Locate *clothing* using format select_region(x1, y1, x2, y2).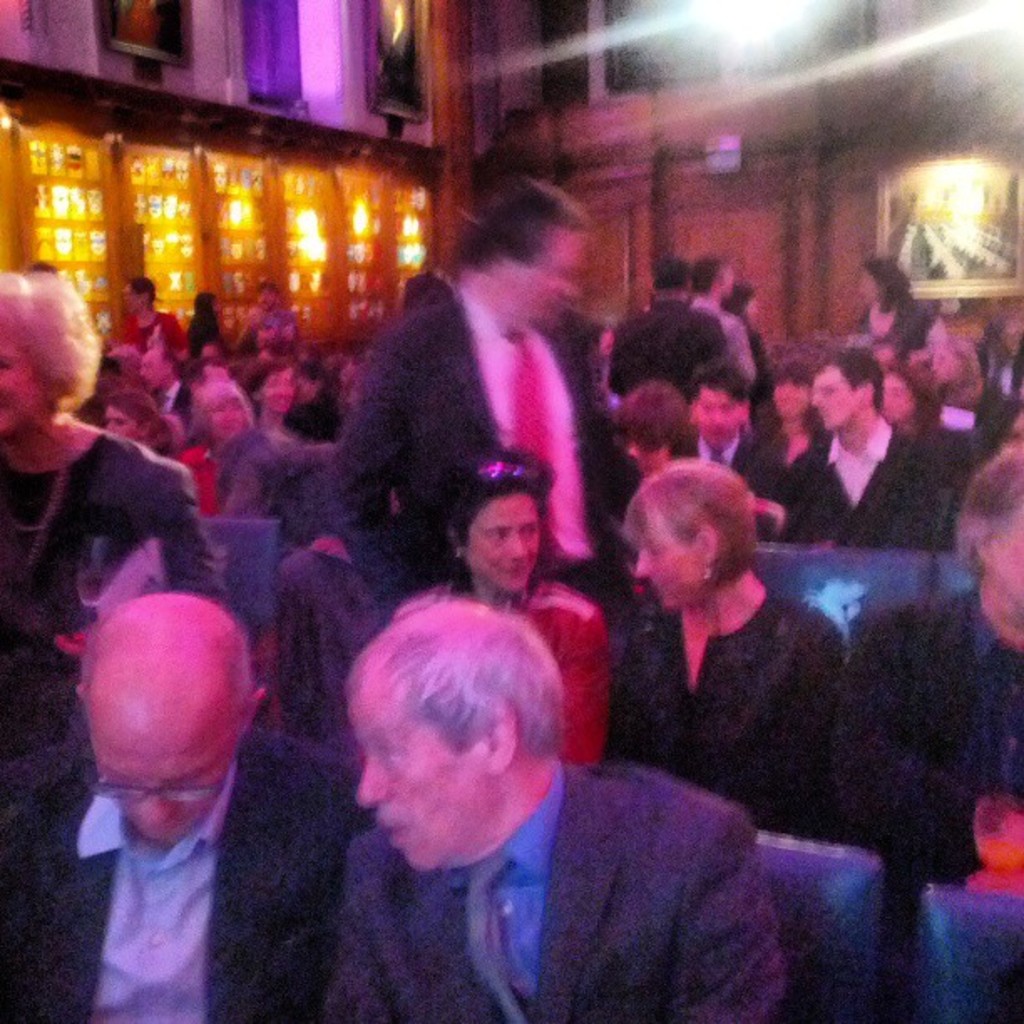
select_region(686, 293, 765, 387).
